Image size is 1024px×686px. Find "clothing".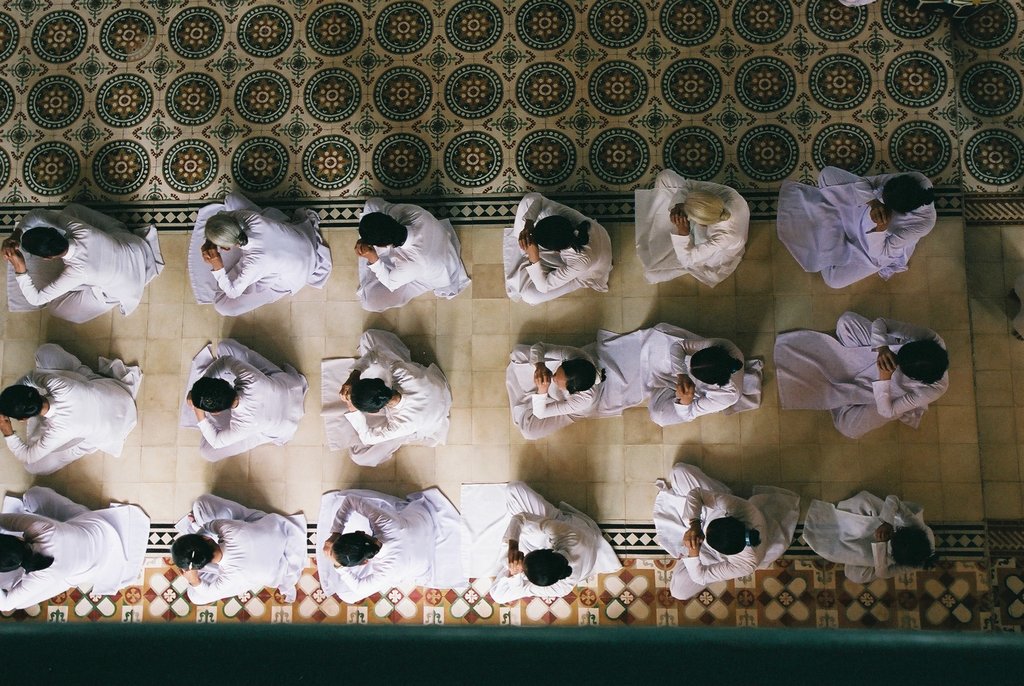
{"left": 635, "top": 172, "right": 749, "bottom": 286}.
